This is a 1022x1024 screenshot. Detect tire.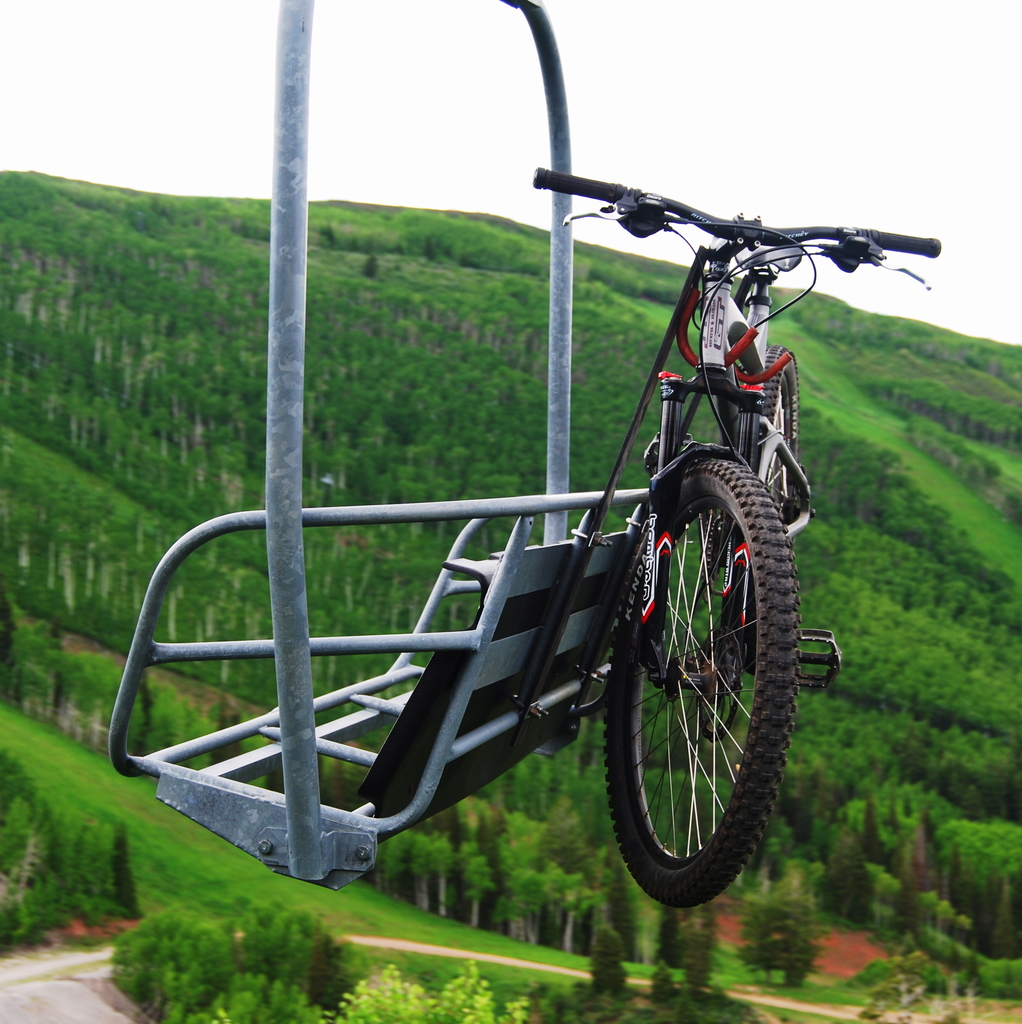
region(730, 342, 805, 655).
